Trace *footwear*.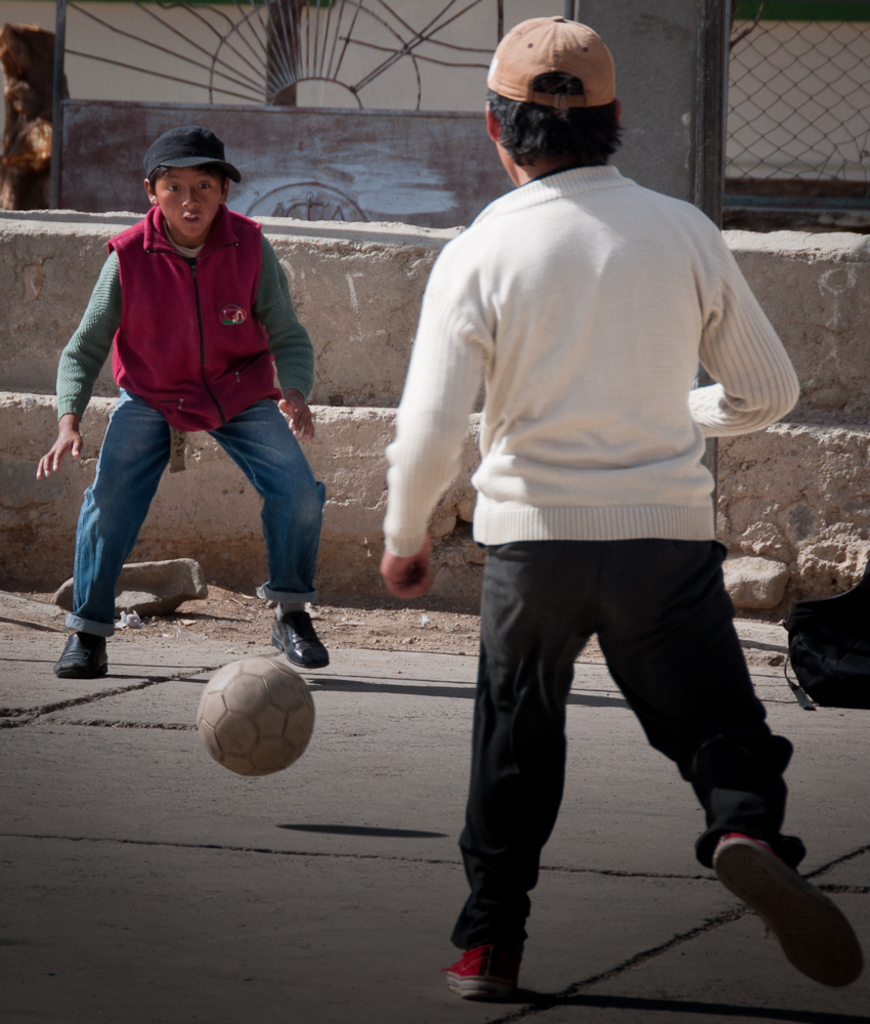
Traced to region(730, 827, 846, 982).
